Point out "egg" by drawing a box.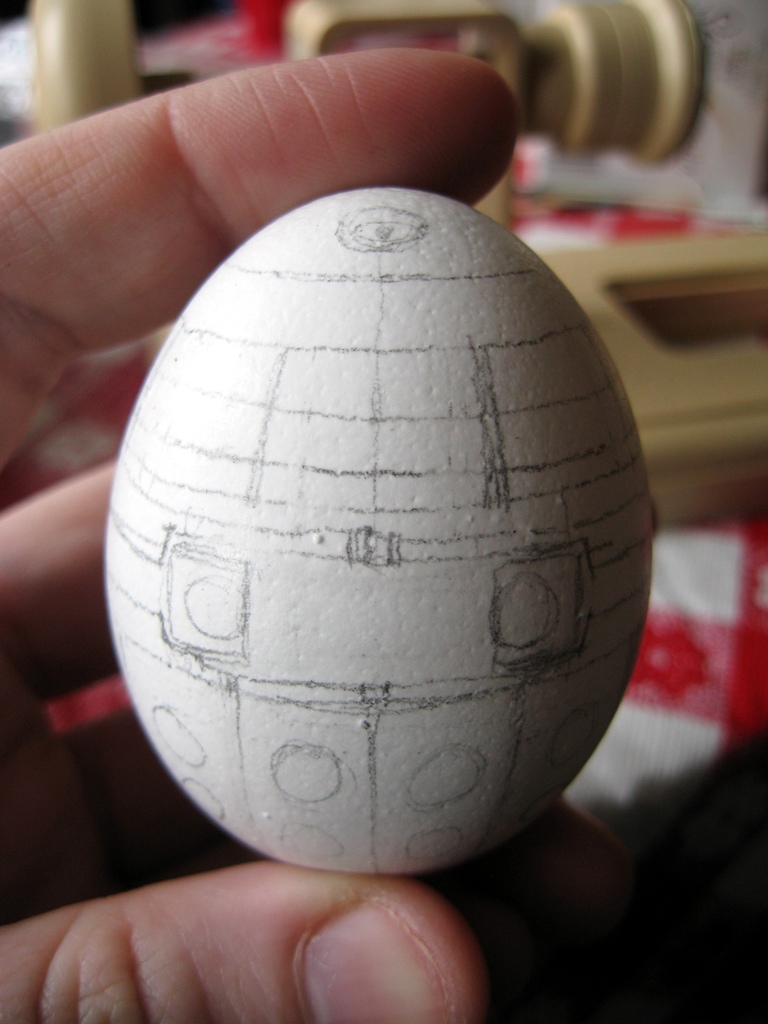
105,187,655,881.
